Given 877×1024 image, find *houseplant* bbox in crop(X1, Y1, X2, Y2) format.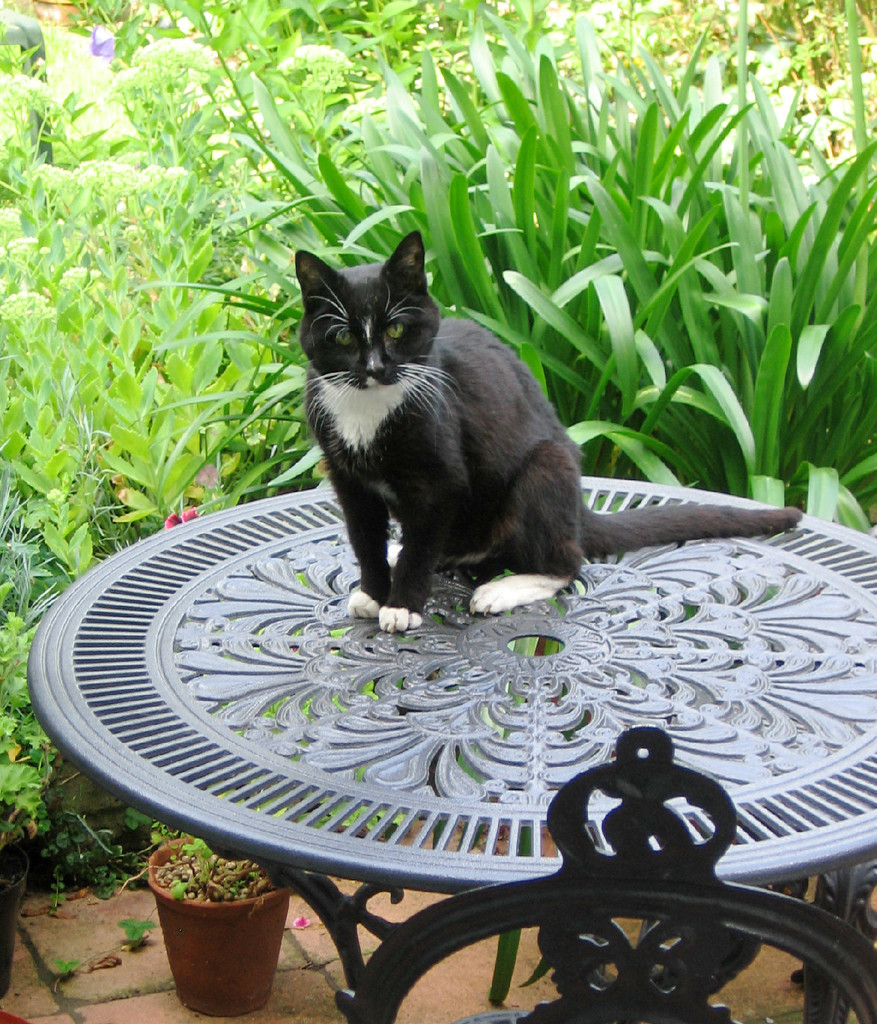
crop(124, 818, 309, 989).
